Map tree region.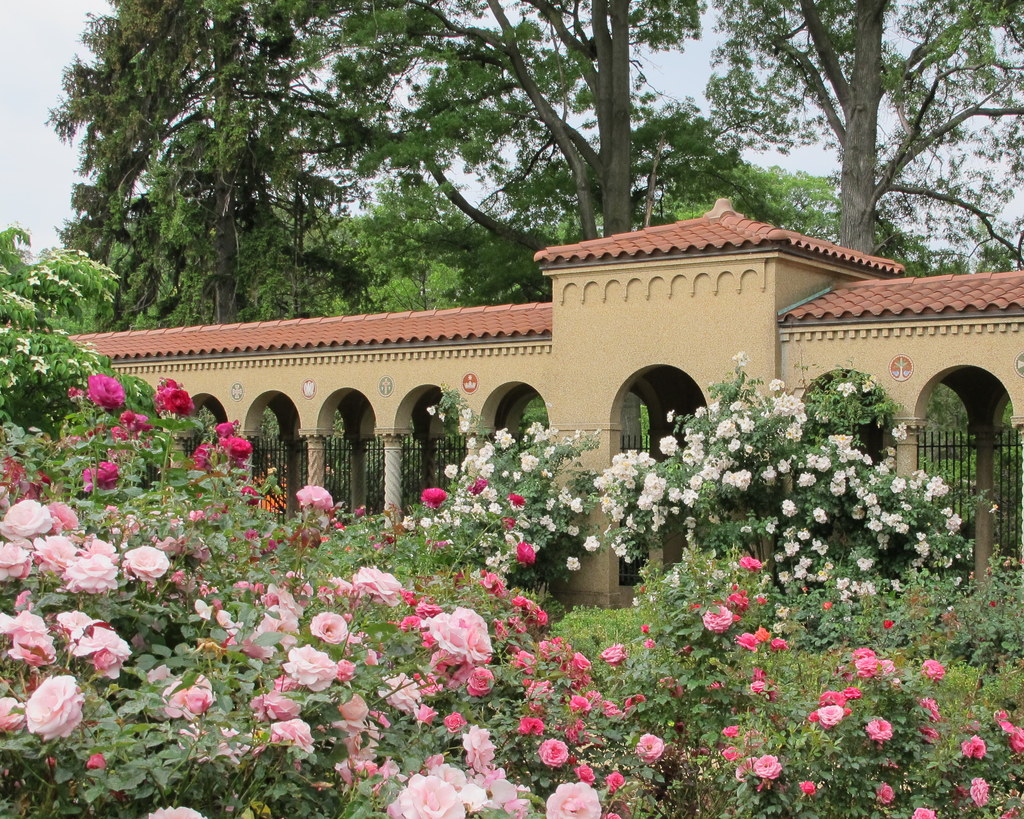
Mapped to left=665, top=150, right=848, bottom=240.
